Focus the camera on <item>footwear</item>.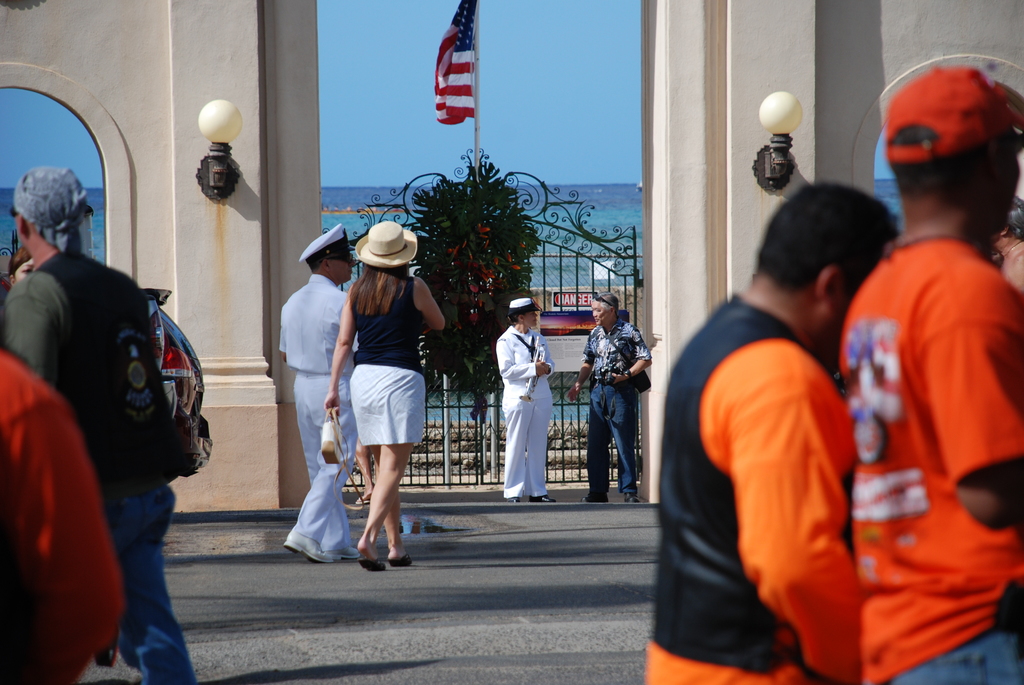
Focus region: (x1=508, y1=494, x2=518, y2=504).
